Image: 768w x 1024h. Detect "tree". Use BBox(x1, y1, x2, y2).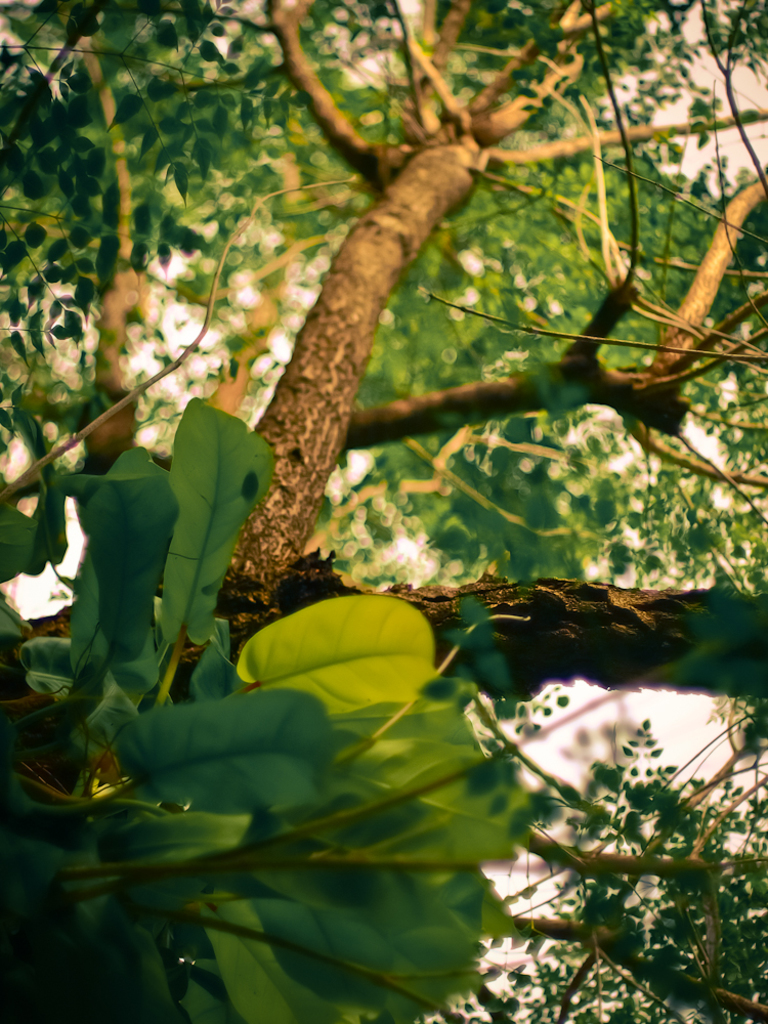
BBox(0, 0, 767, 1023).
